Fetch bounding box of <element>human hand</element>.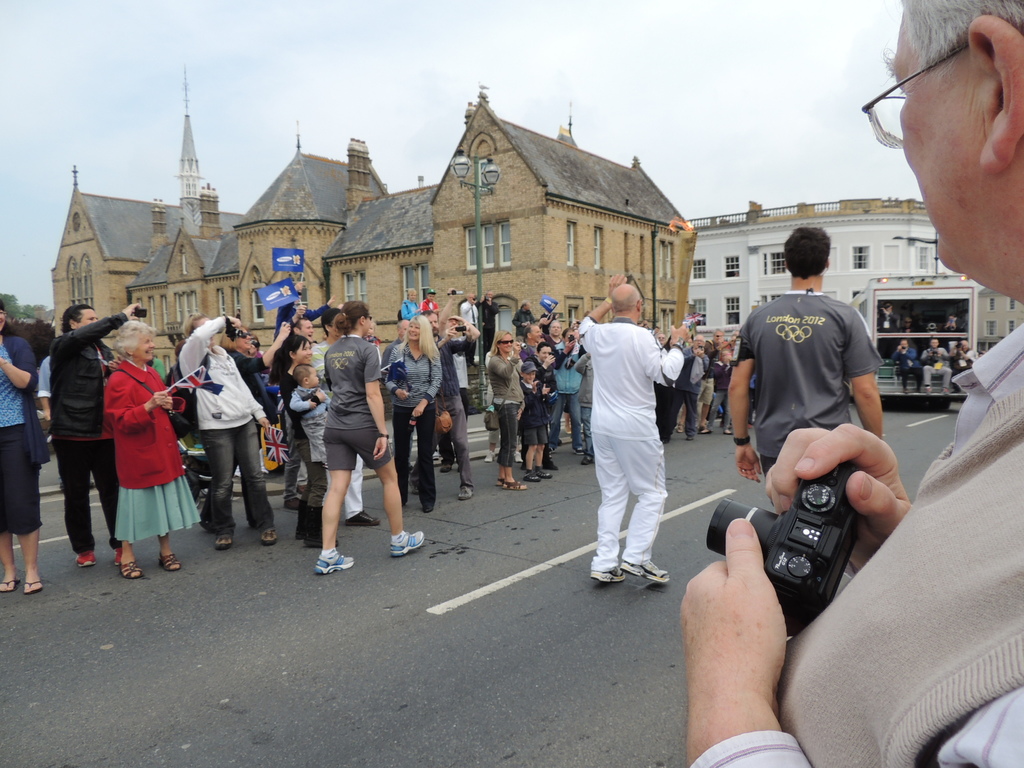
Bbox: bbox(511, 340, 522, 353).
